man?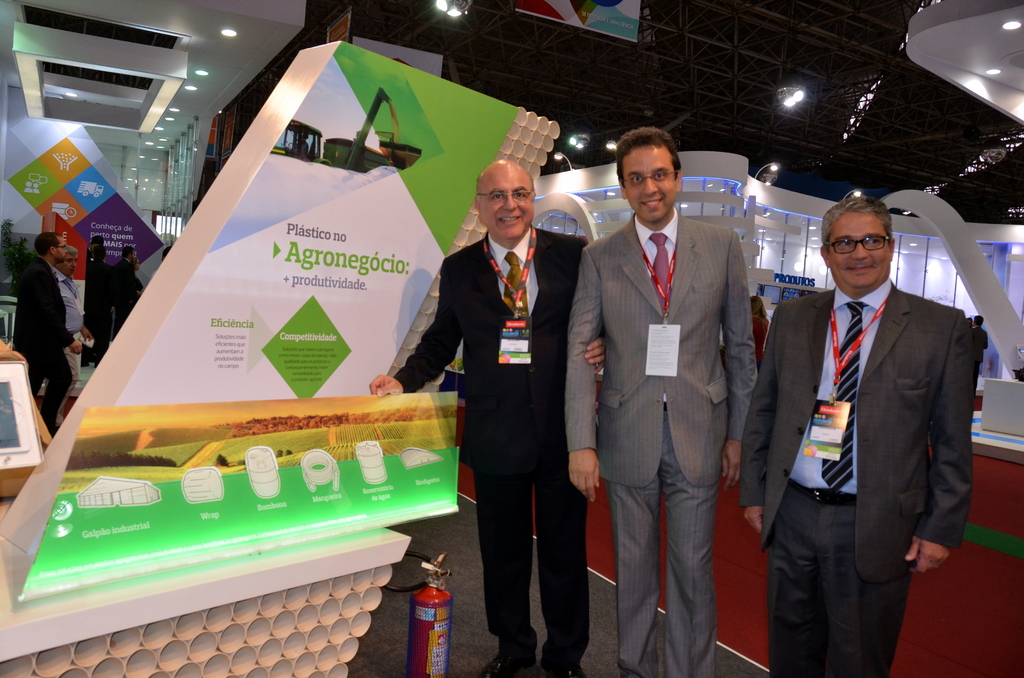
[x1=81, y1=246, x2=115, y2=365]
